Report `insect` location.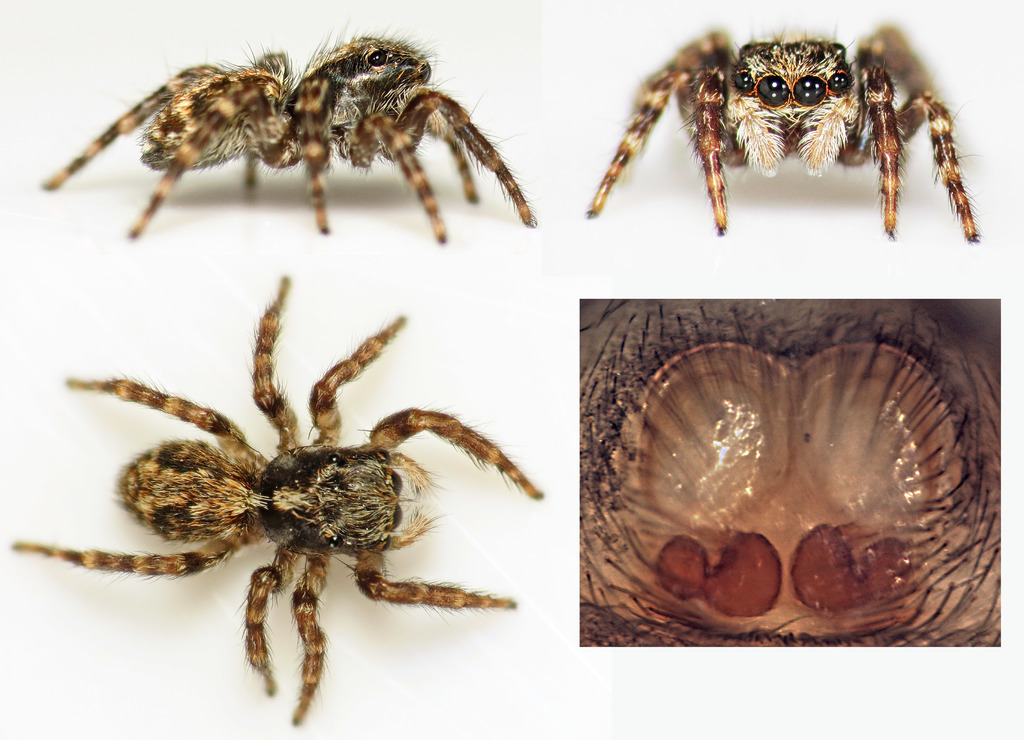
Report: BBox(37, 29, 541, 243).
